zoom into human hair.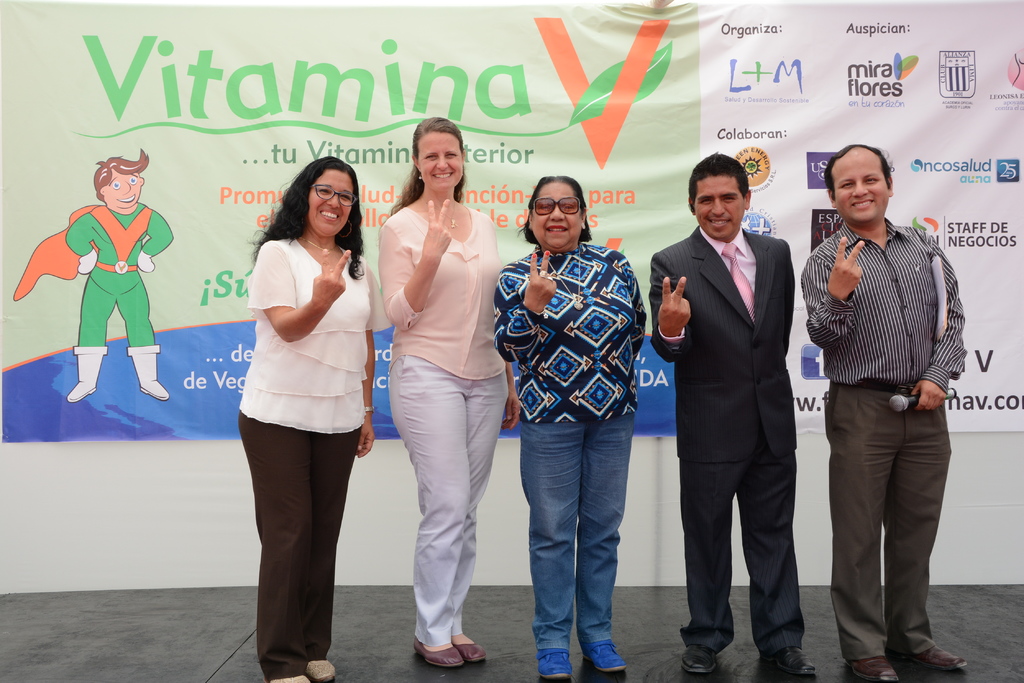
Zoom target: [x1=388, y1=115, x2=467, y2=209].
